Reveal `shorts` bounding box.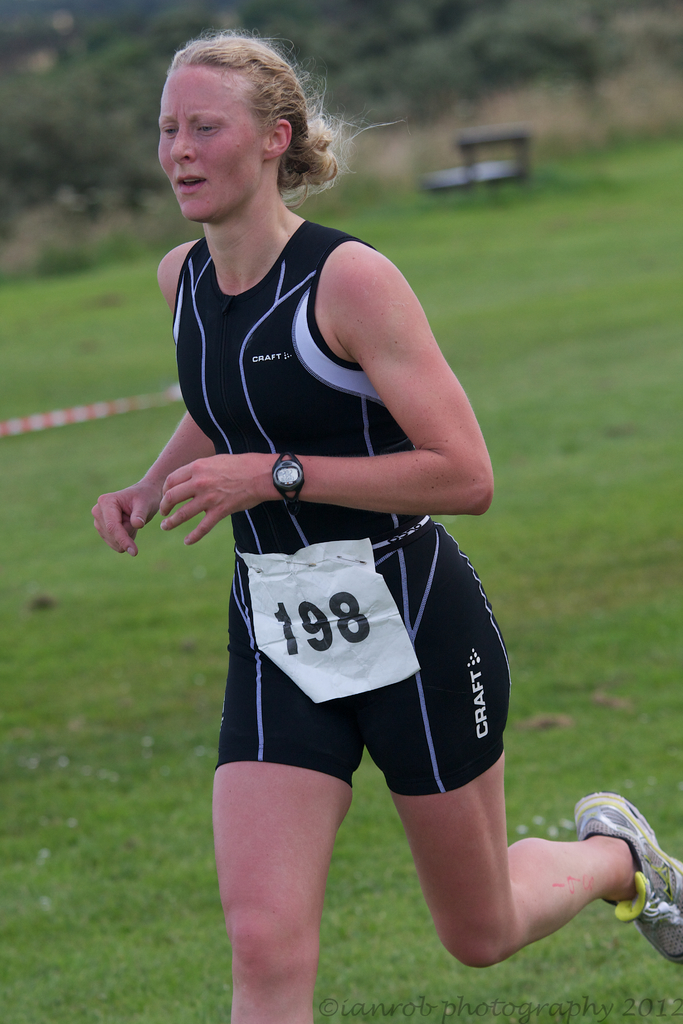
Revealed: [220,549,511,824].
